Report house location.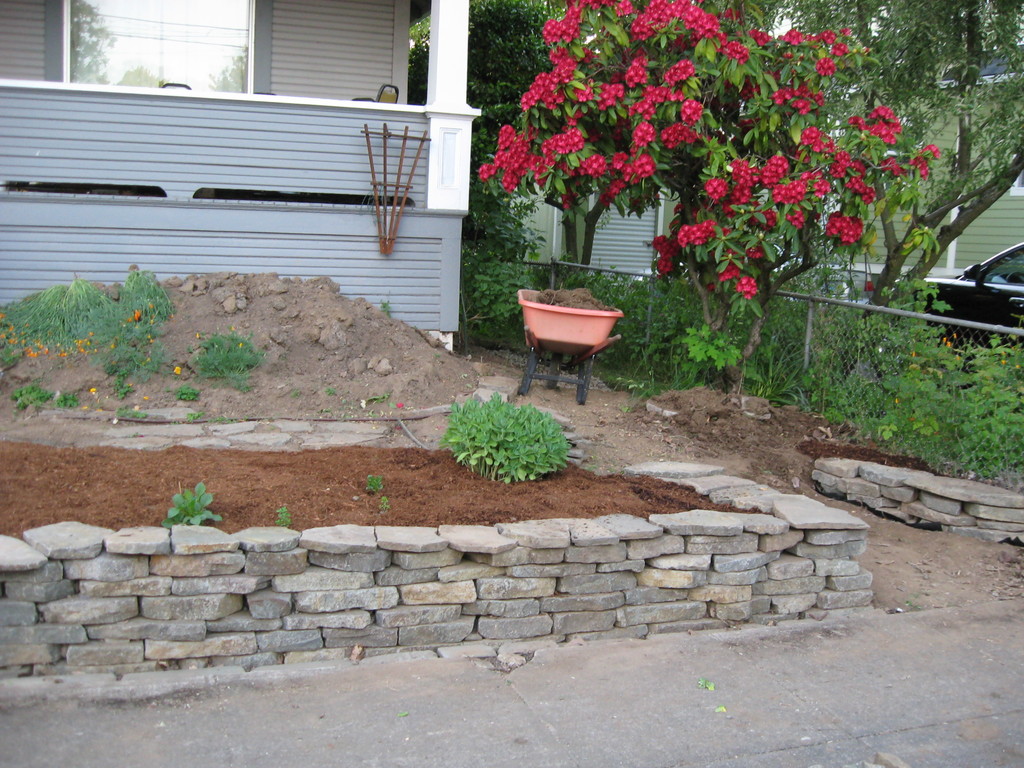
Report: <bbox>0, 0, 480, 349</bbox>.
